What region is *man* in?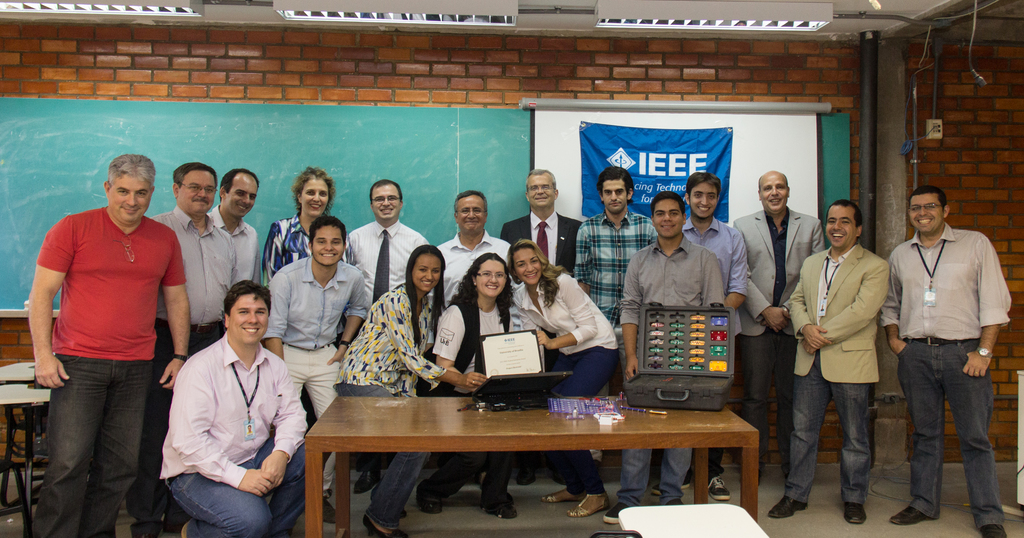
159:279:310:537.
